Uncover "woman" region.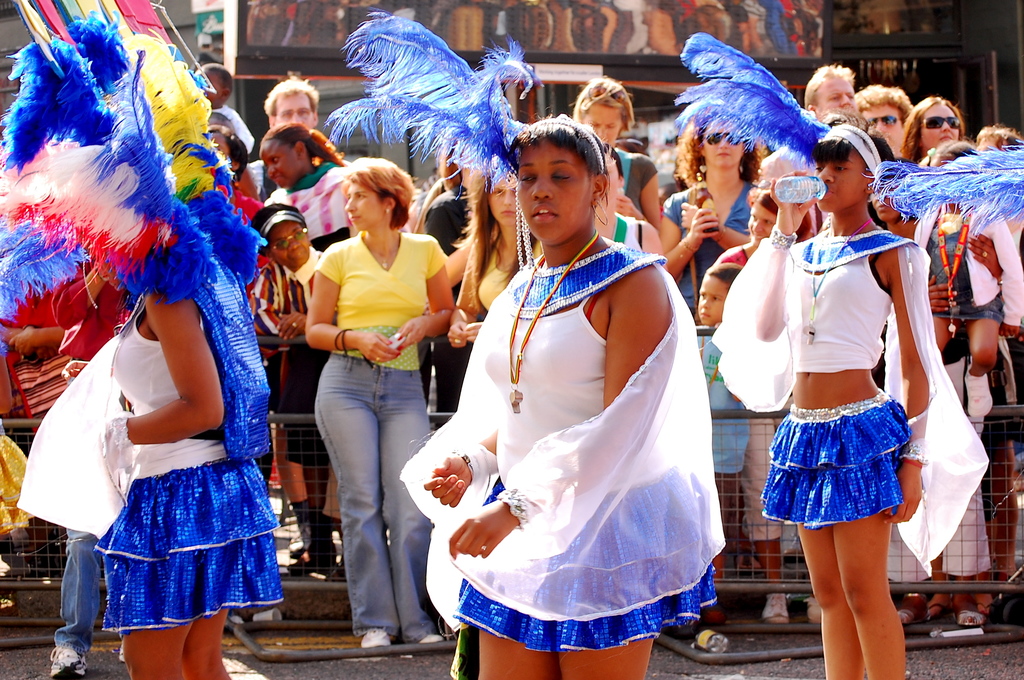
Uncovered: x1=714, y1=185, x2=826, y2=617.
